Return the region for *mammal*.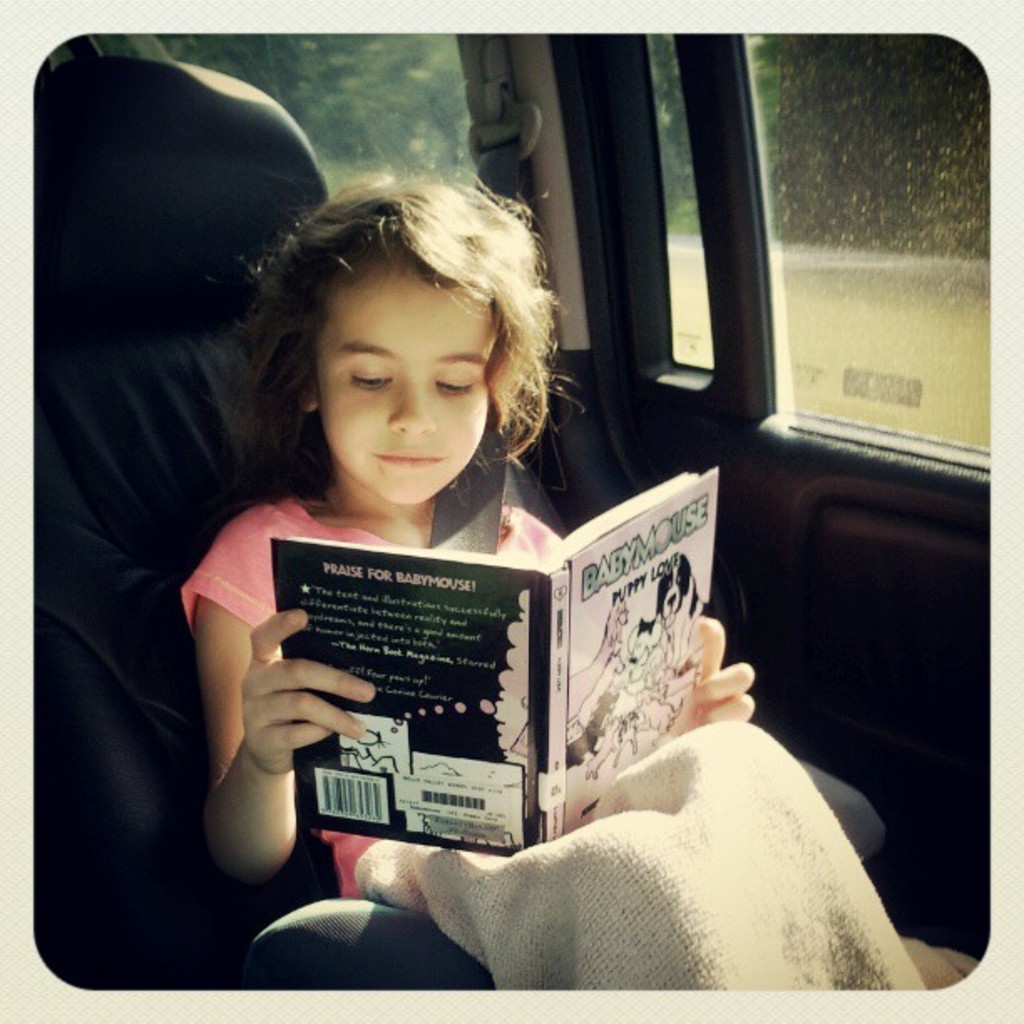
[634, 681, 679, 733].
